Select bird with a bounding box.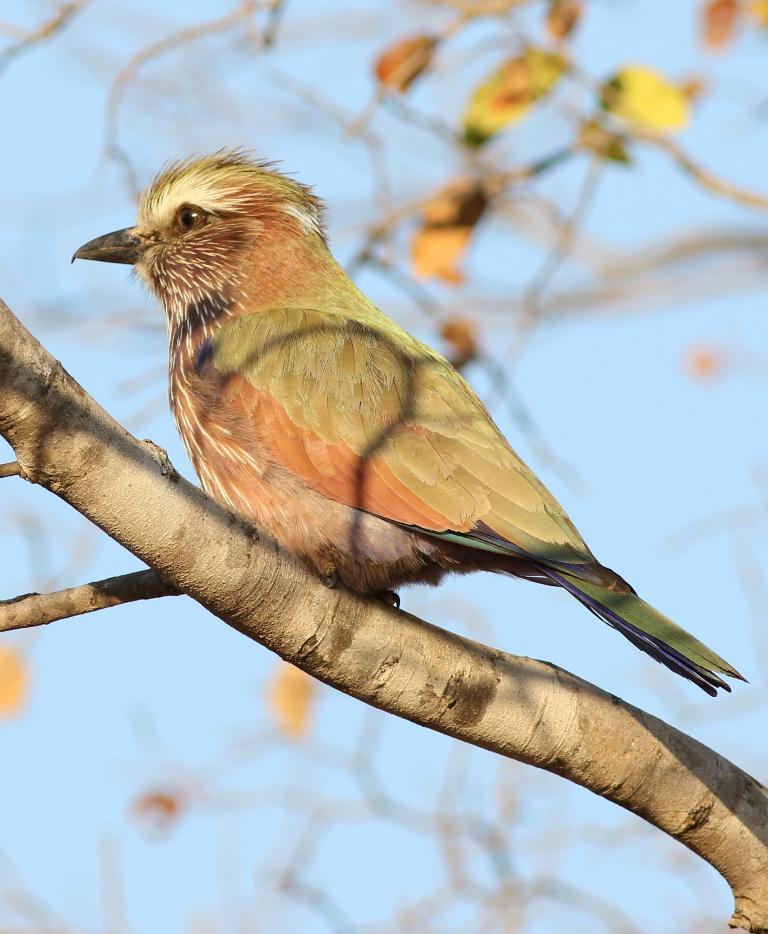
81, 148, 721, 747.
